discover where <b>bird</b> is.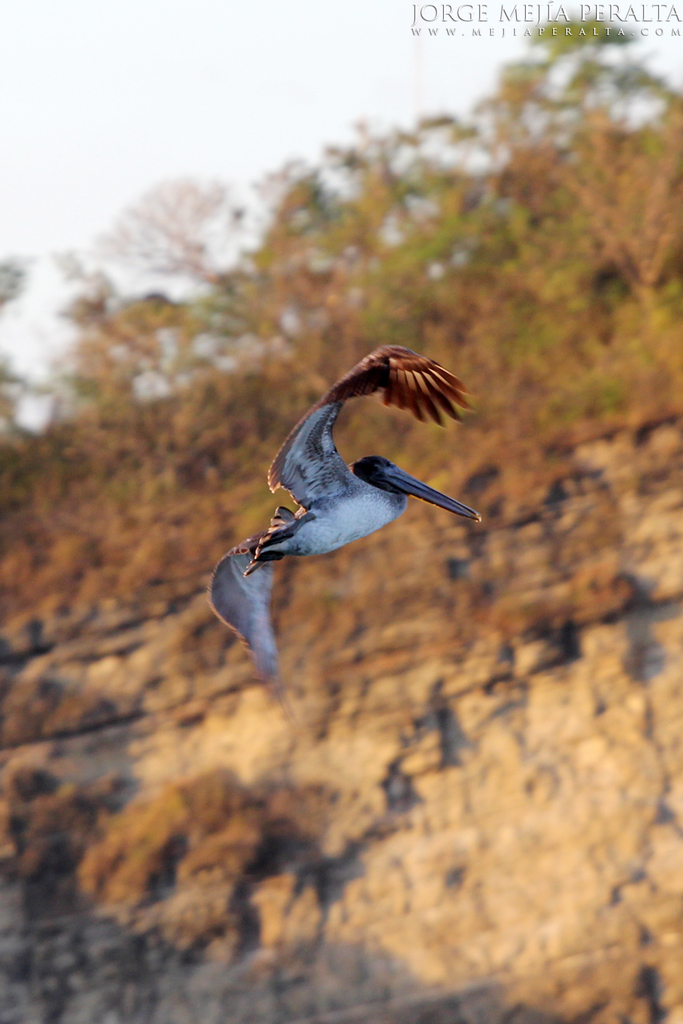
Discovered at Rect(227, 337, 479, 601).
